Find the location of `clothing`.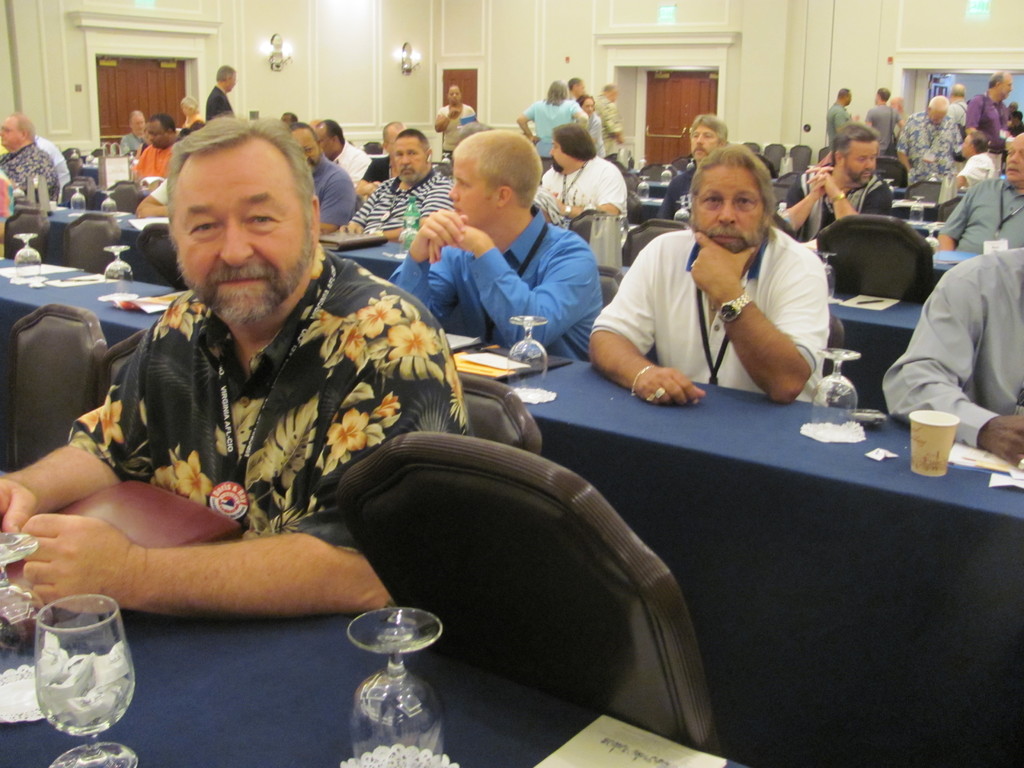
Location: [x1=211, y1=76, x2=239, y2=127].
